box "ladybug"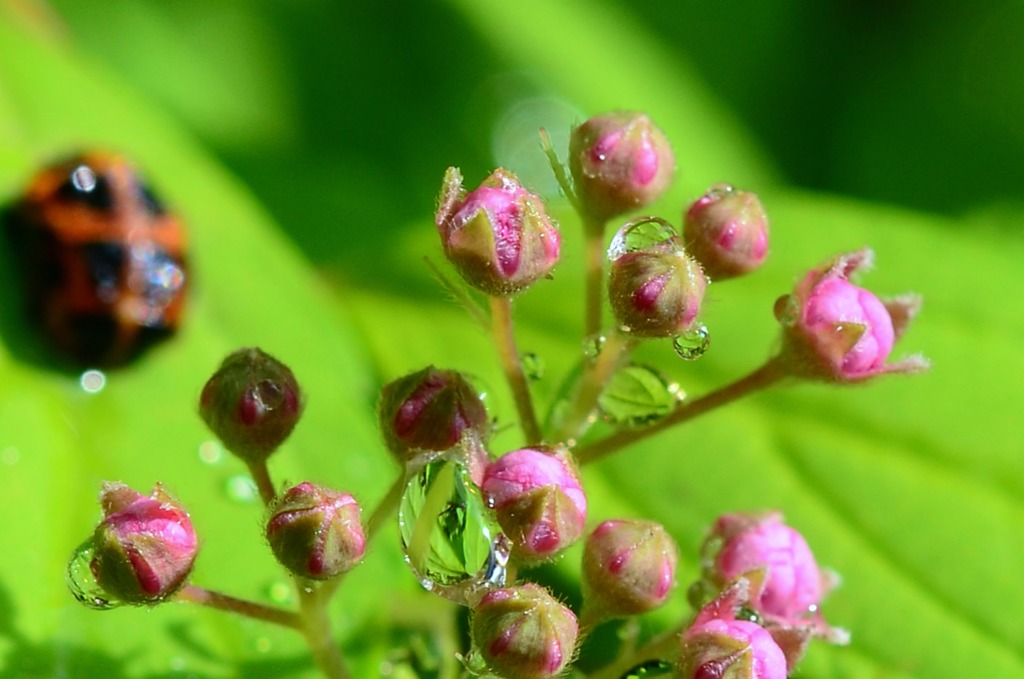
region(0, 150, 197, 379)
